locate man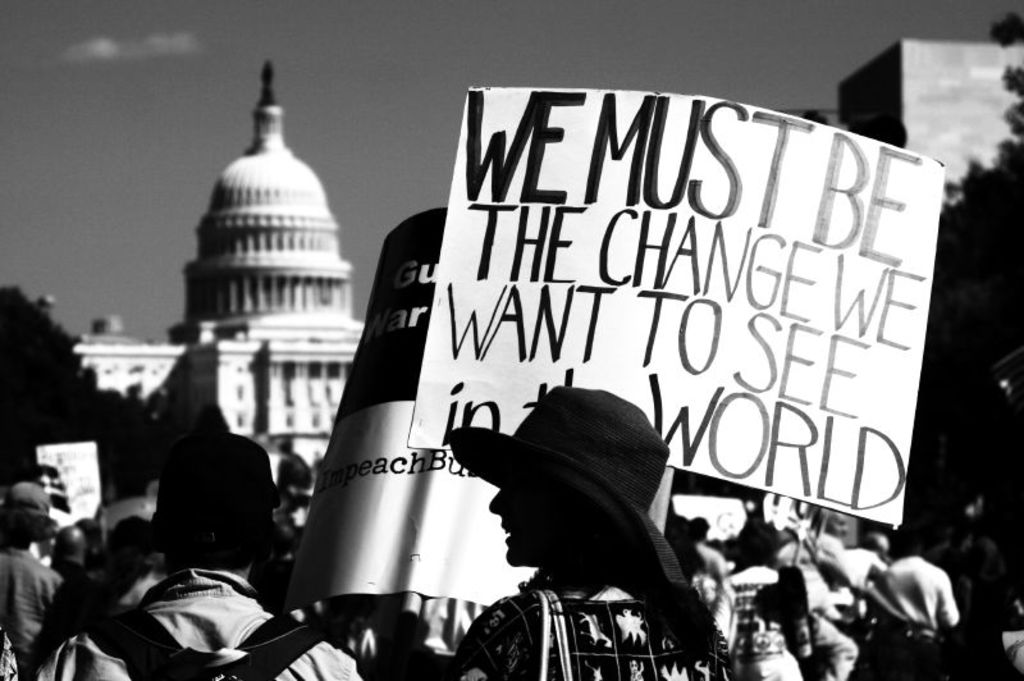
box(682, 517, 736, 613)
